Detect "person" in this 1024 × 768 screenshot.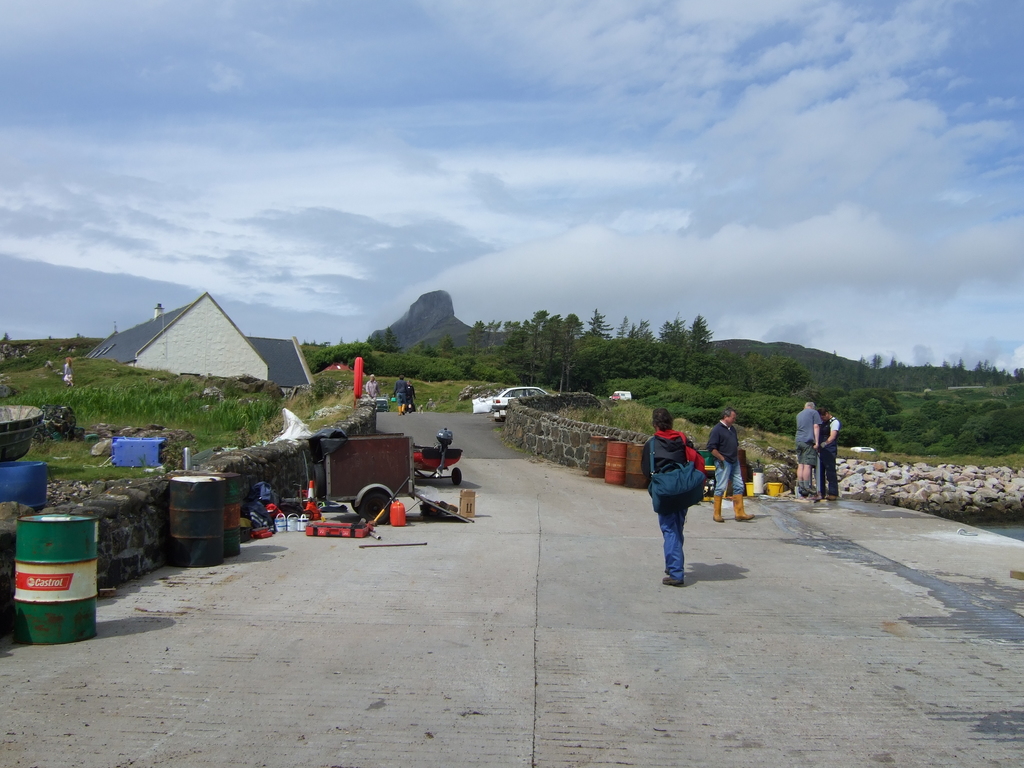
Detection: (362, 375, 382, 401).
